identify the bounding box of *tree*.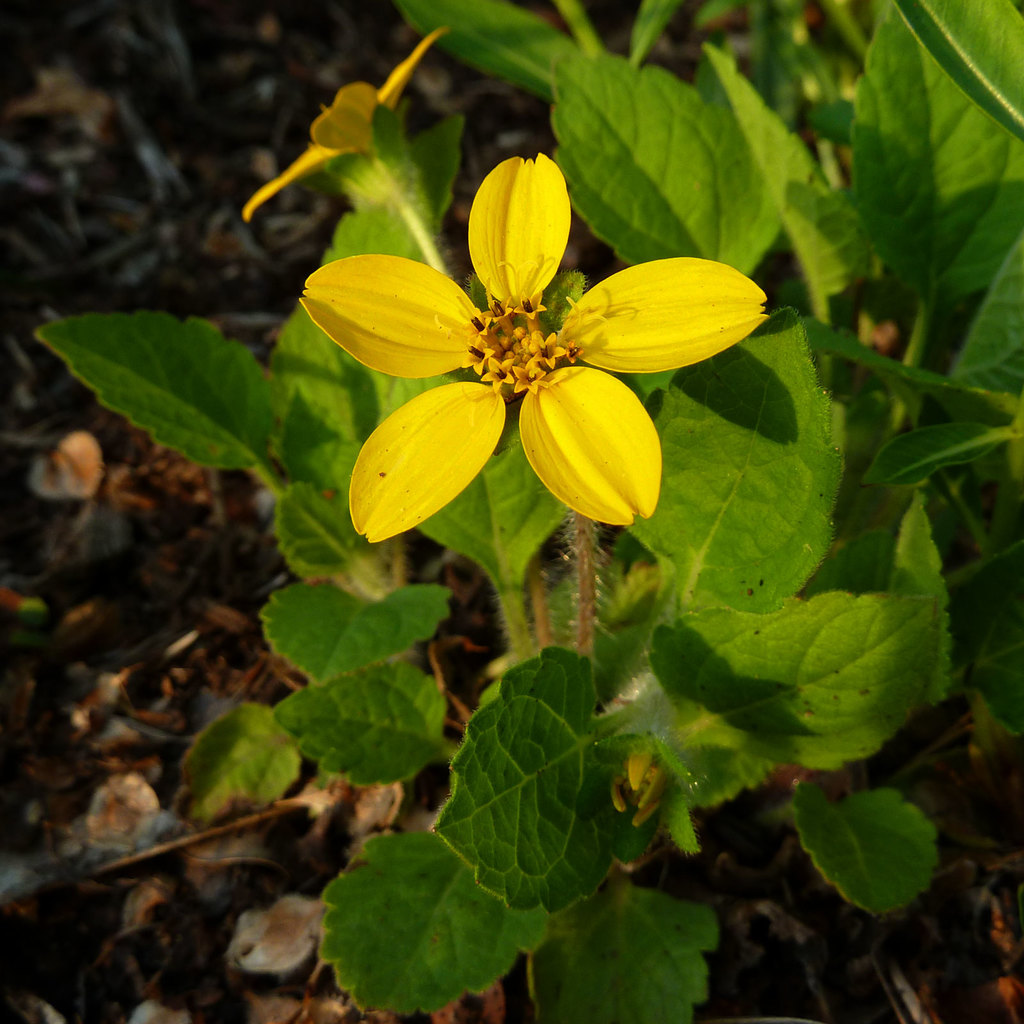
BBox(0, 0, 1023, 1023).
